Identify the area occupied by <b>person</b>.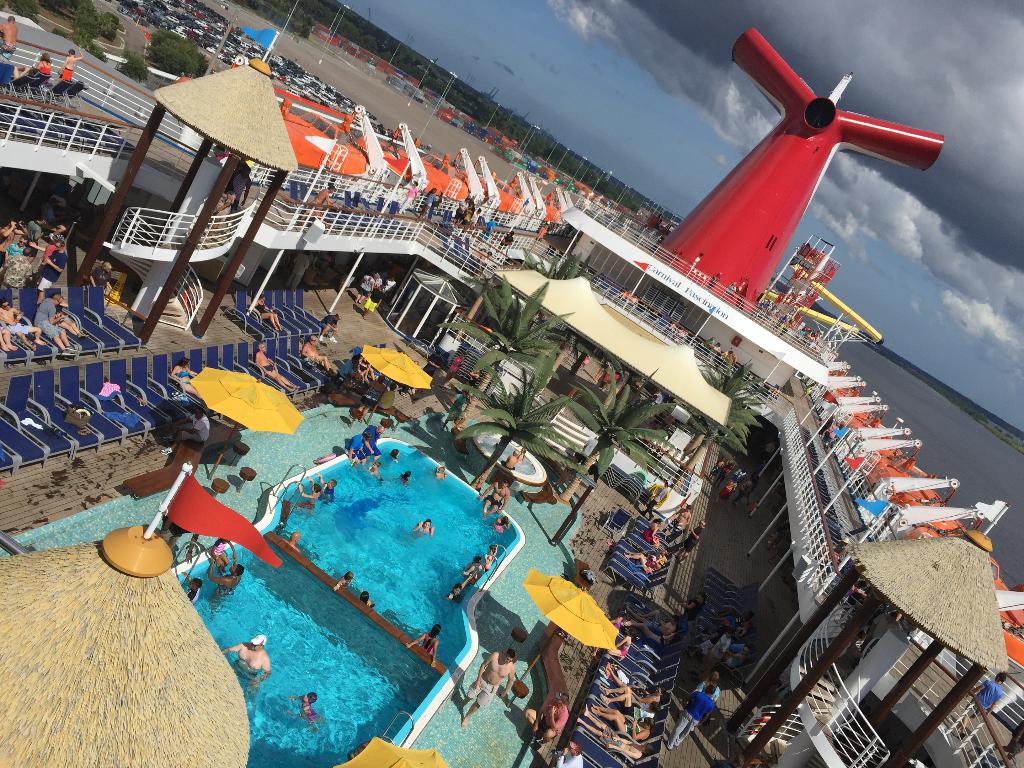
Area: 29,291,72,356.
